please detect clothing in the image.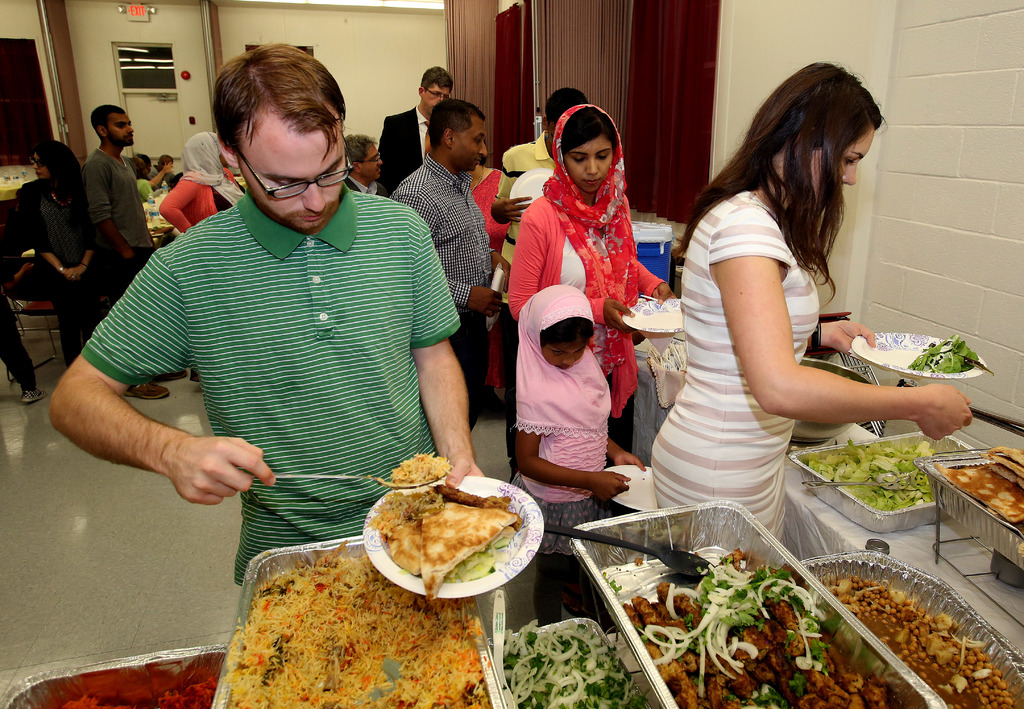
locate(170, 131, 242, 238).
